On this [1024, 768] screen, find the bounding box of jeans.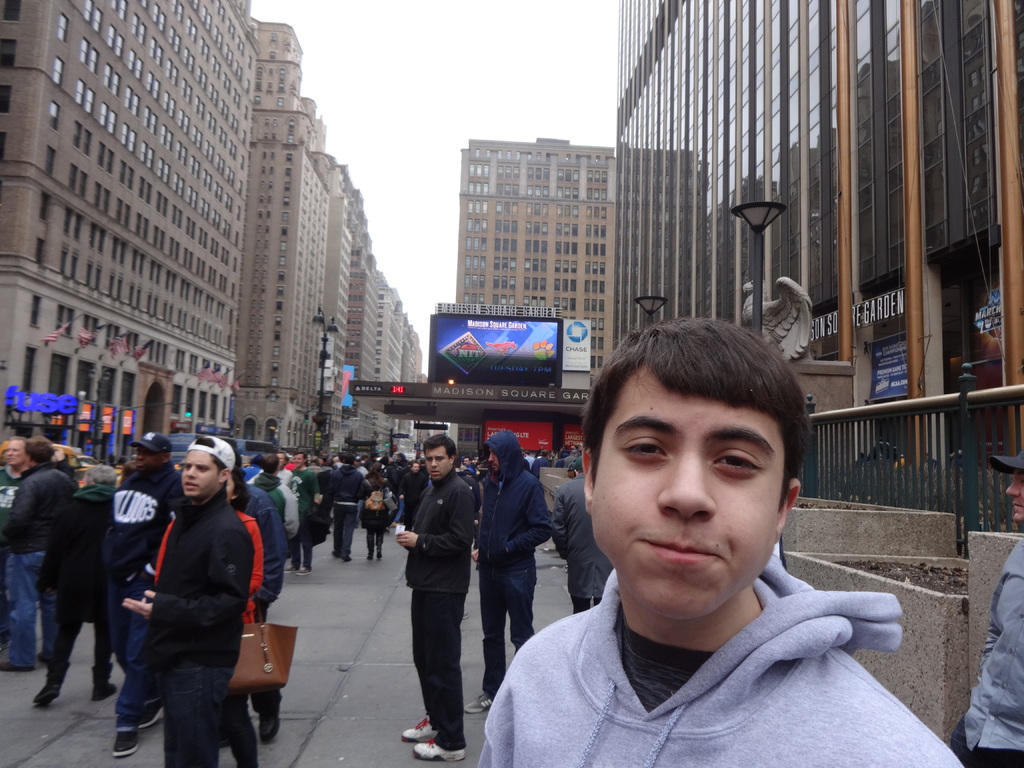
Bounding box: (110, 585, 169, 732).
